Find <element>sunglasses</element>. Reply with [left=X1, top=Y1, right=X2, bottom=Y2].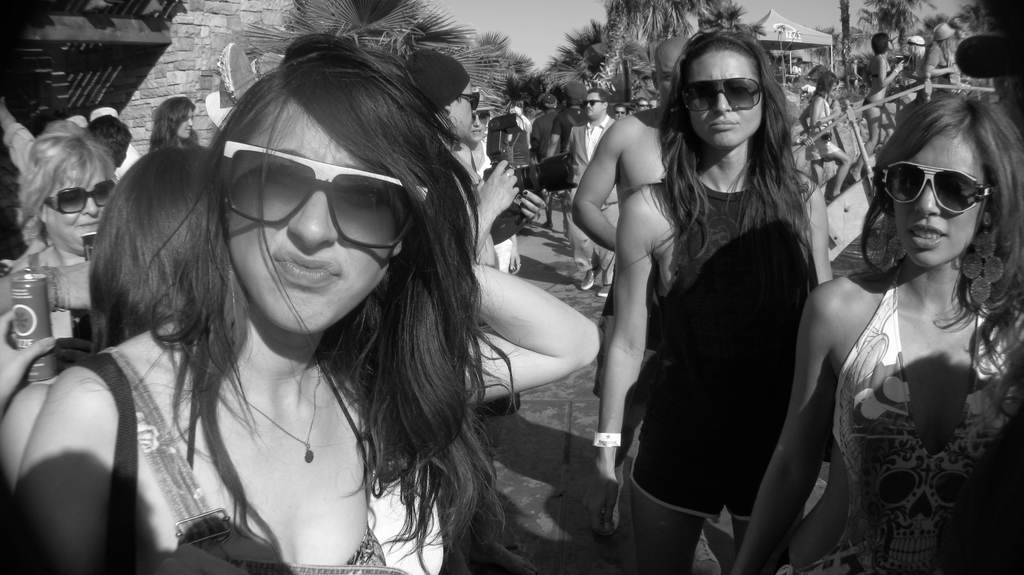
[left=883, top=159, right=997, bottom=213].
